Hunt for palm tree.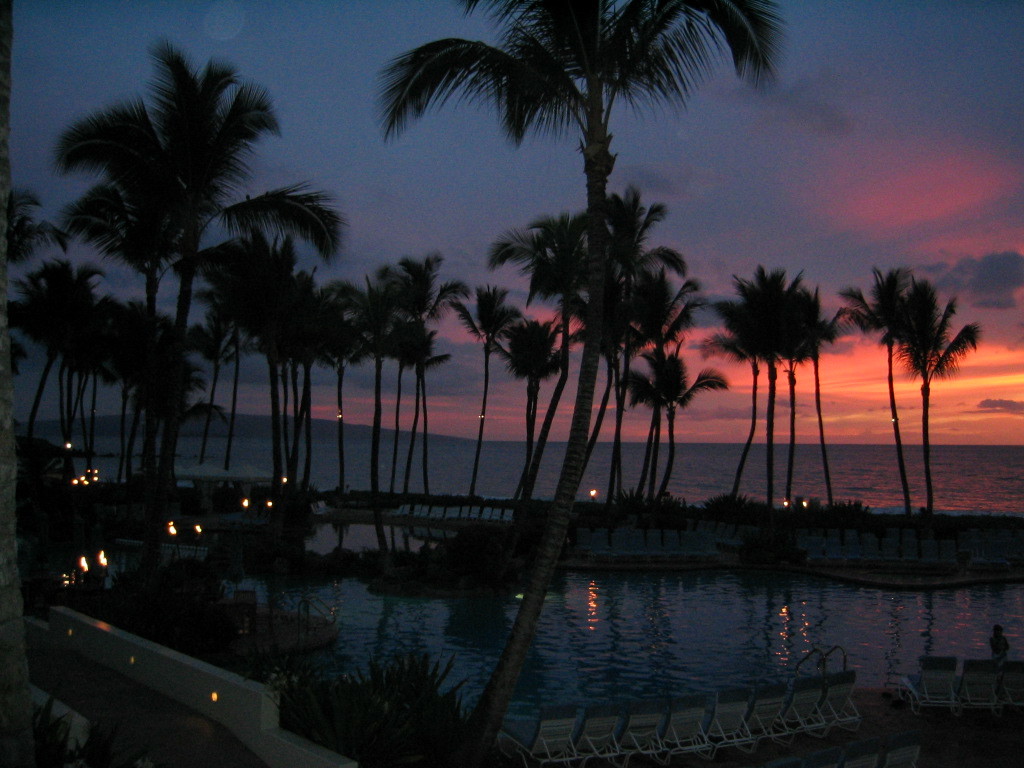
Hunted down at bbox(640, 342, 707, 525).
